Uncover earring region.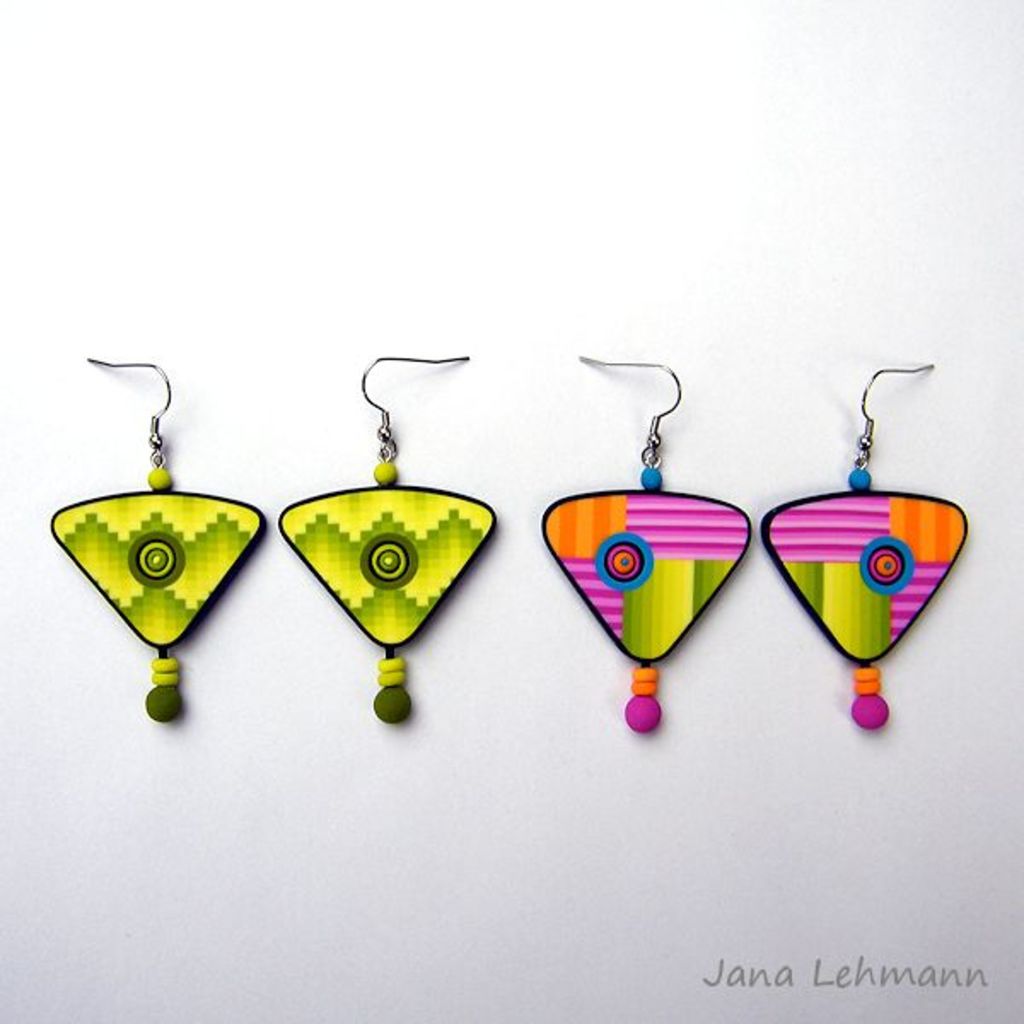
Uncovered: <bbox>763, 360, 978, 732</bbox>.
